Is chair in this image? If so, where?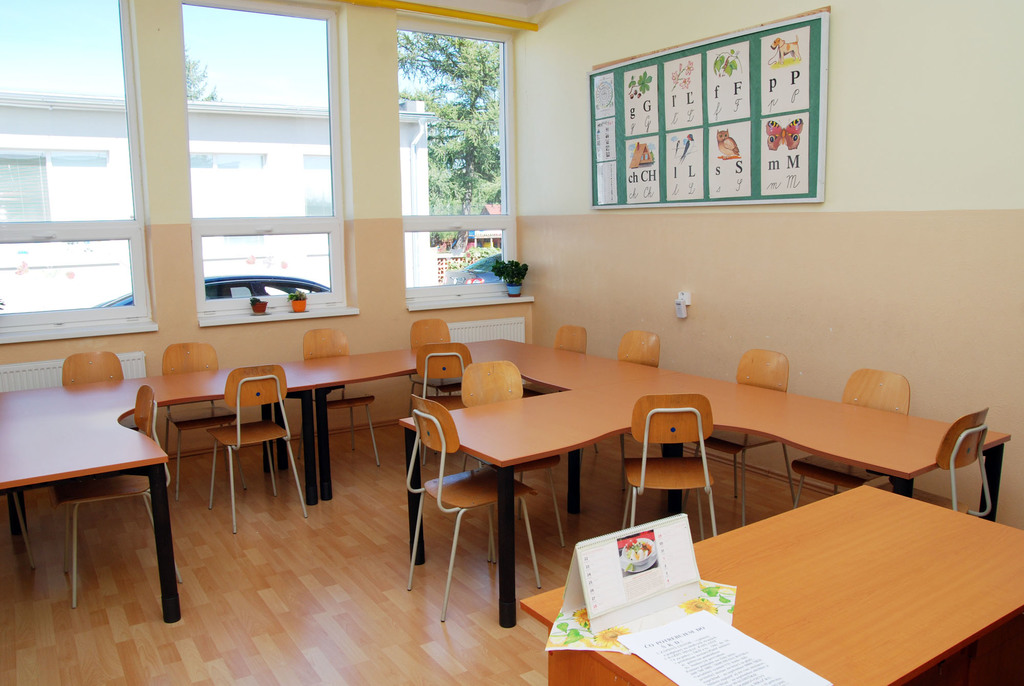
Yes, at bbox(51, 383, 186, 604).
